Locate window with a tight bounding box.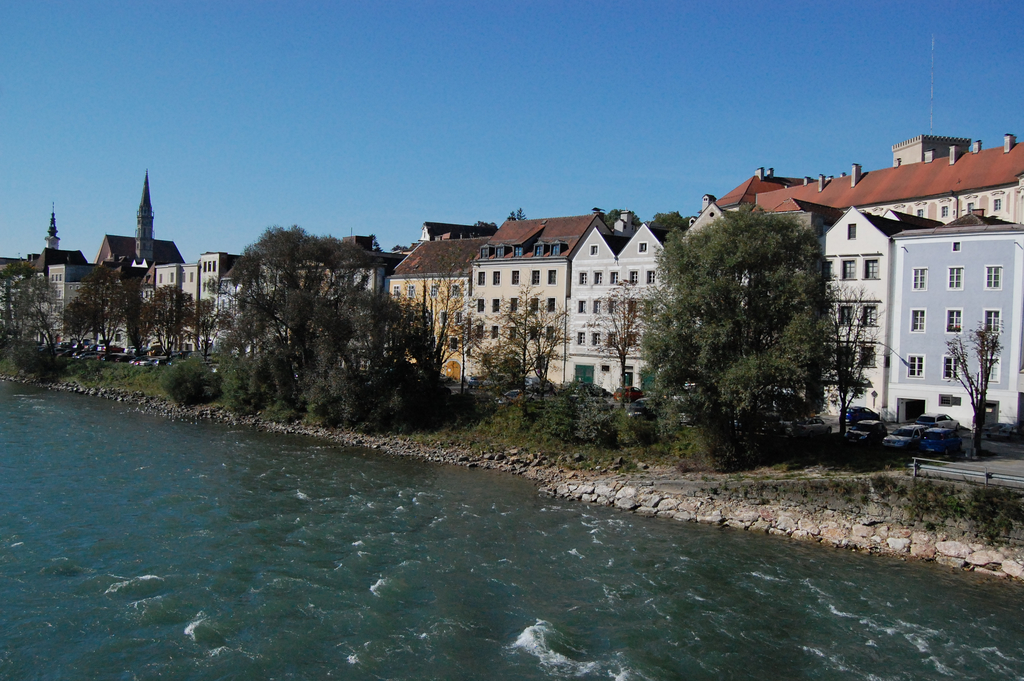
{"x1": 911, "y1": 269, "x2": 927, "y2": 293}.
